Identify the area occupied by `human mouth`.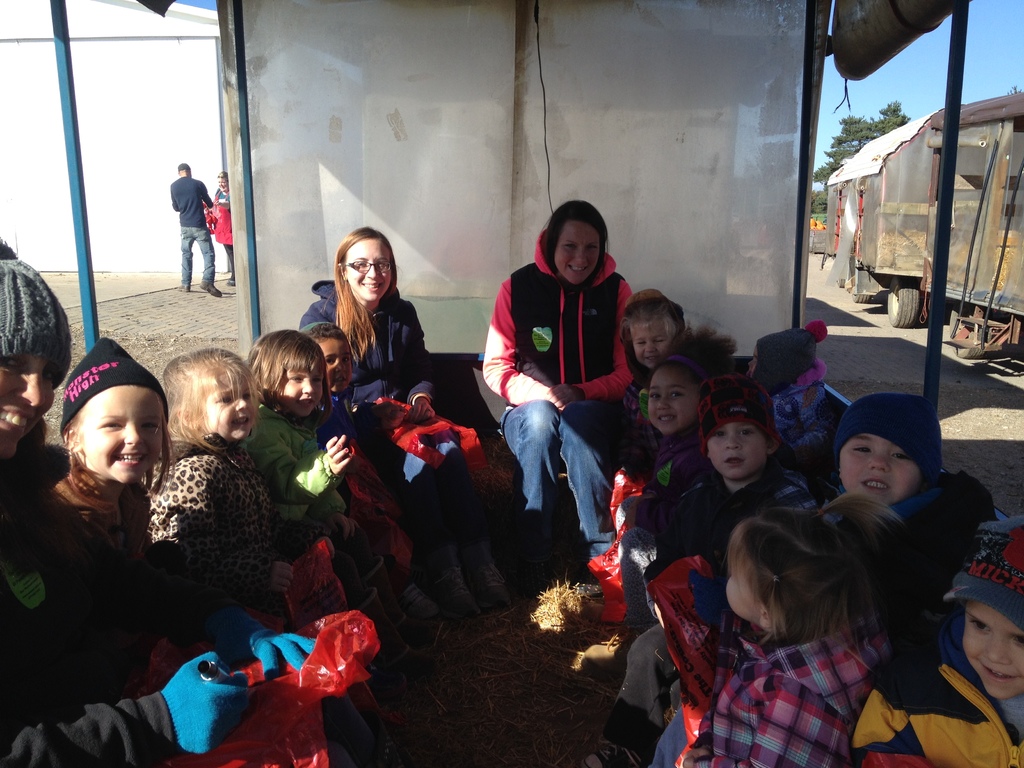
Area: left=335, top=378, right=345, bottom=383.
